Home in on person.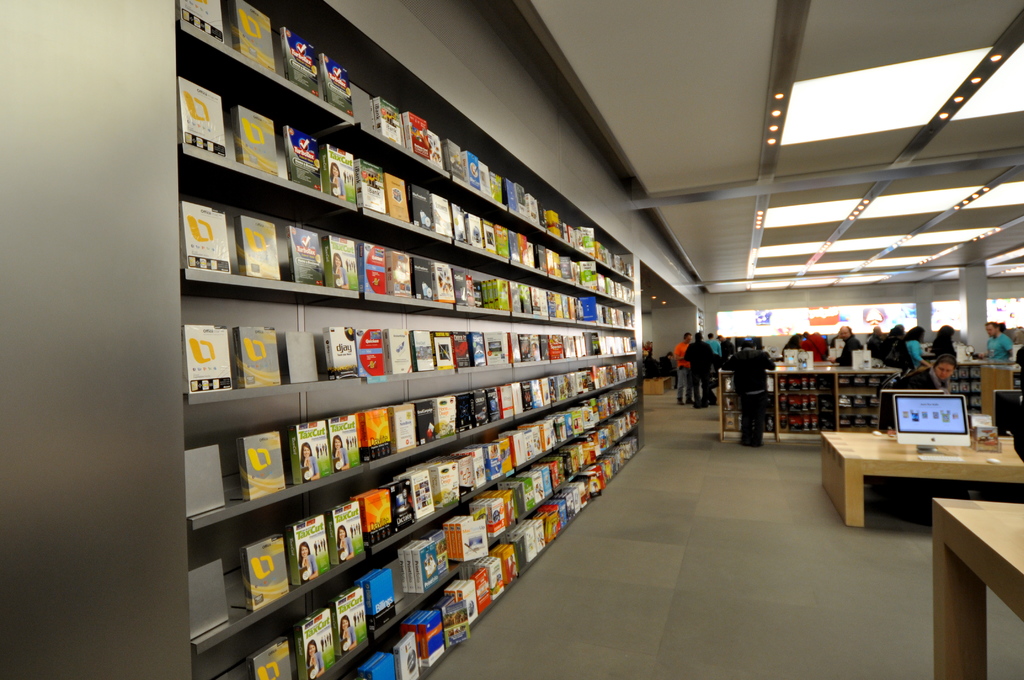
Homed in at box(725, 338, 779, 447).
